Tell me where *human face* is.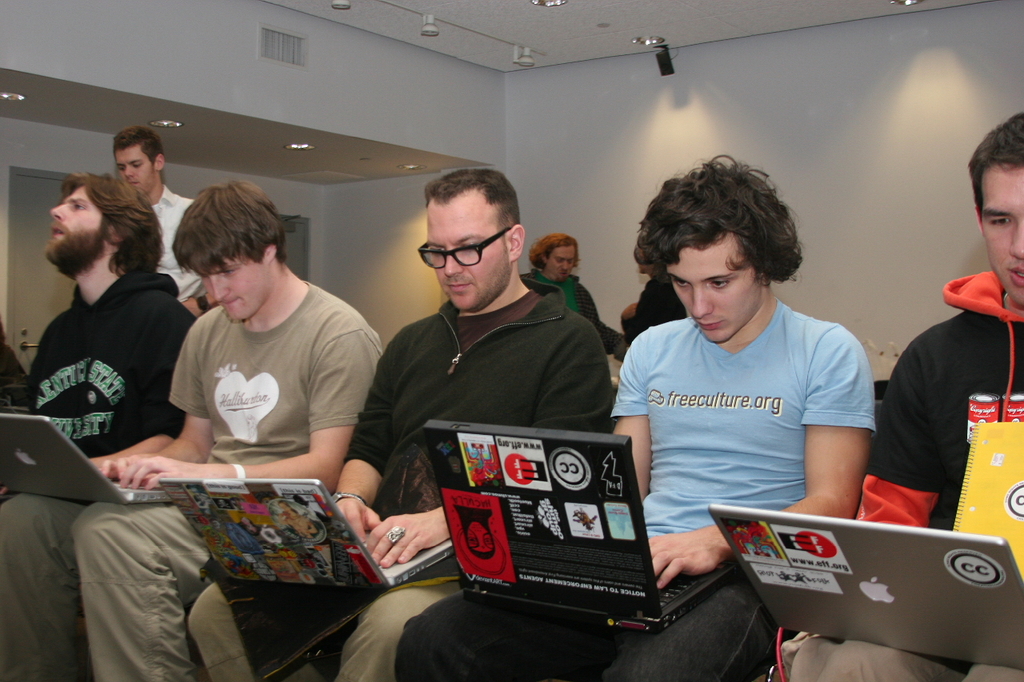
*human face* is at rect(44, 190, 101, 267).
